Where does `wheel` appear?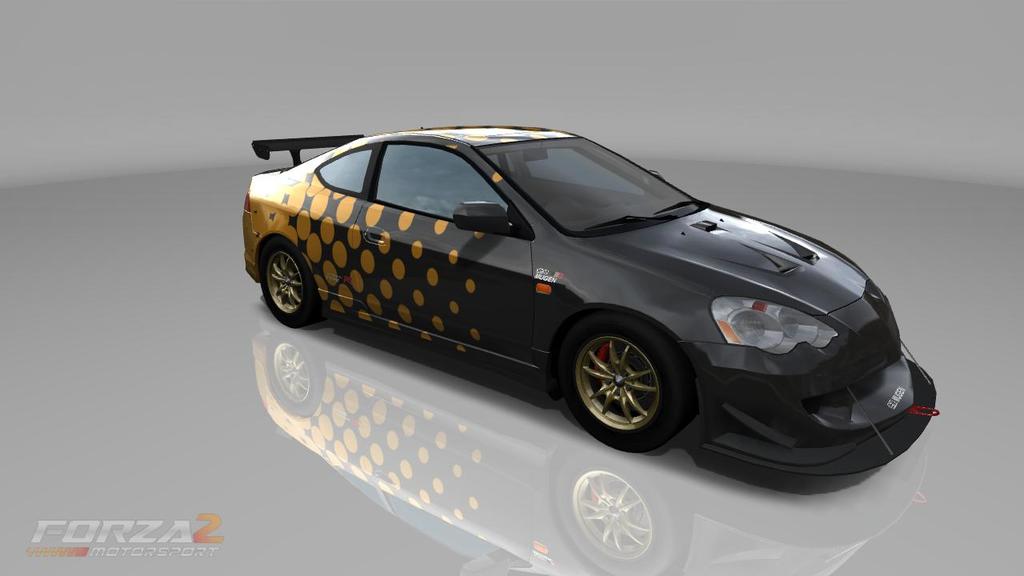
Appears at (x1=562, y1=313, x2=684, y2=442).
